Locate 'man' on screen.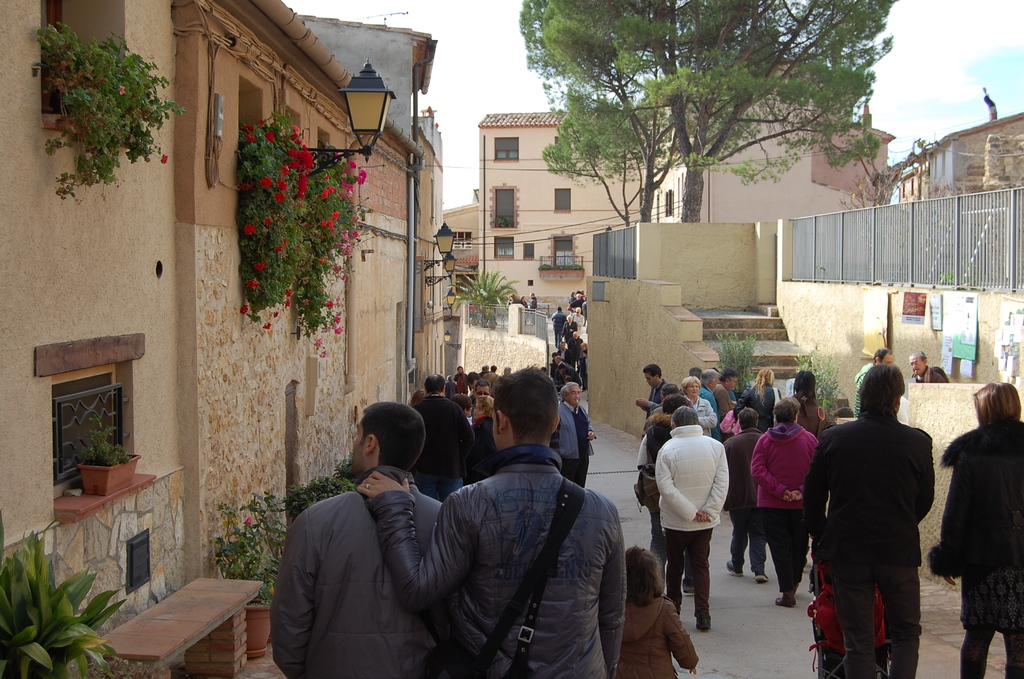
On screen at bbox=[801, 363, 934, 678].
